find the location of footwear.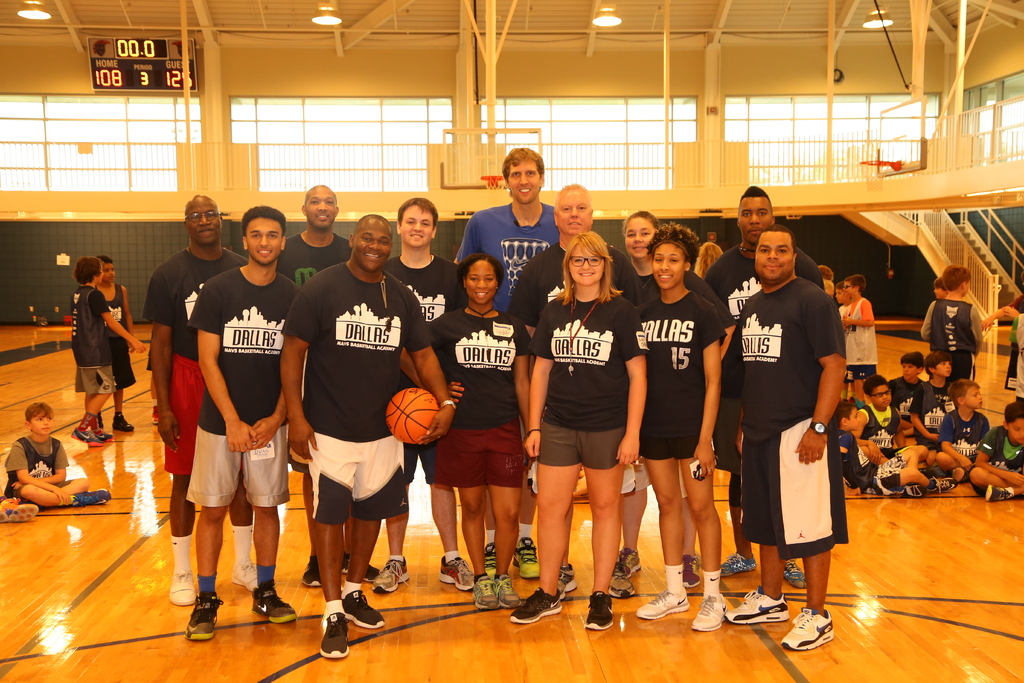
Location: x1=513 y1=537 x2=541 y2=578.
